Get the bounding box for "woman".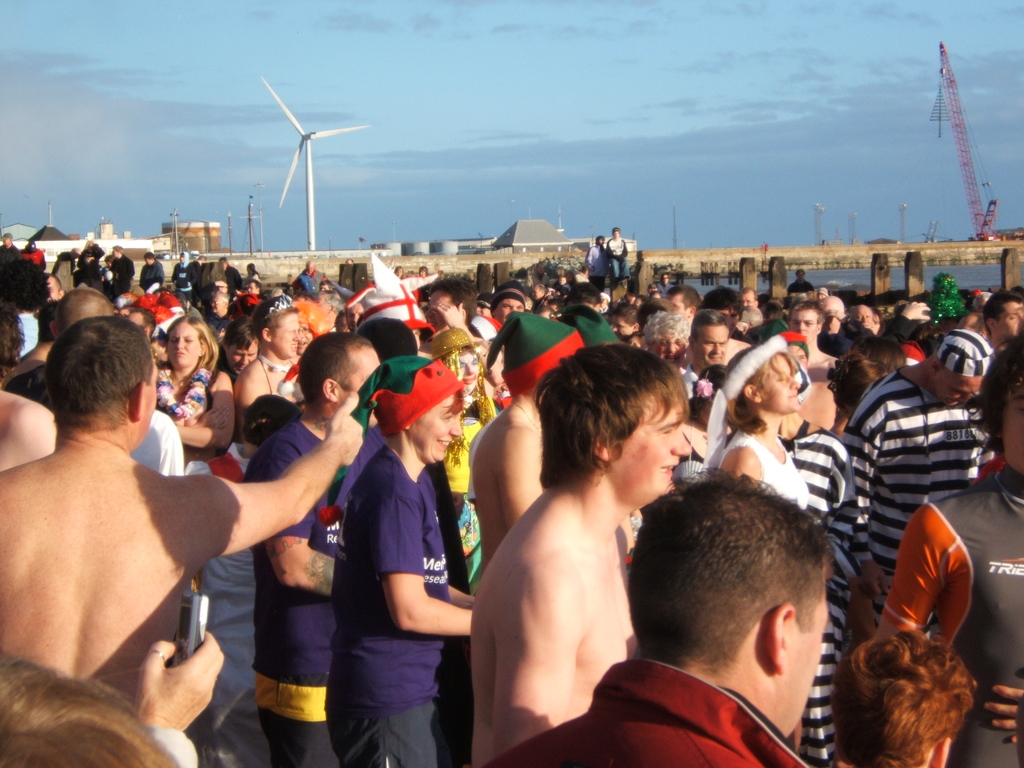
714, 343, 813, 508.
